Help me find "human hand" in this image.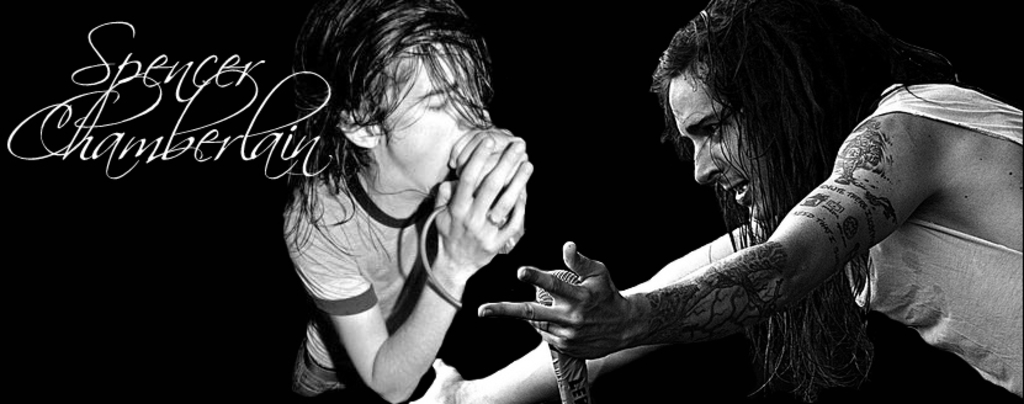
Found it: 429/134/531/277.
